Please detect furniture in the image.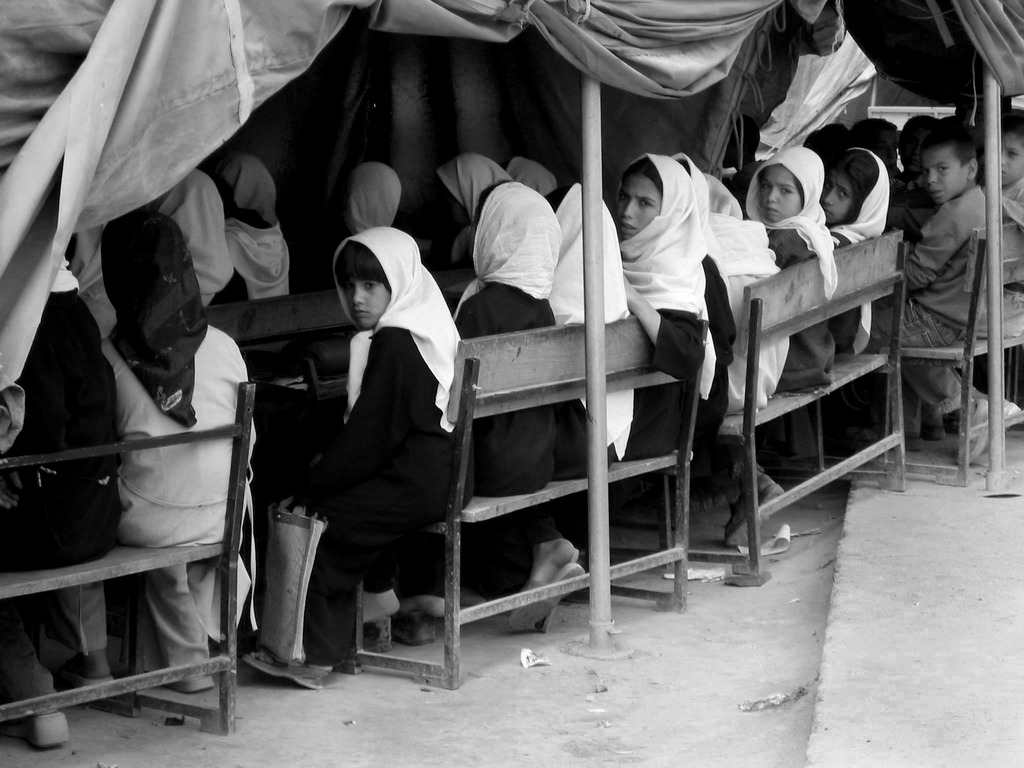
rect(662, 224, 908, 588).
